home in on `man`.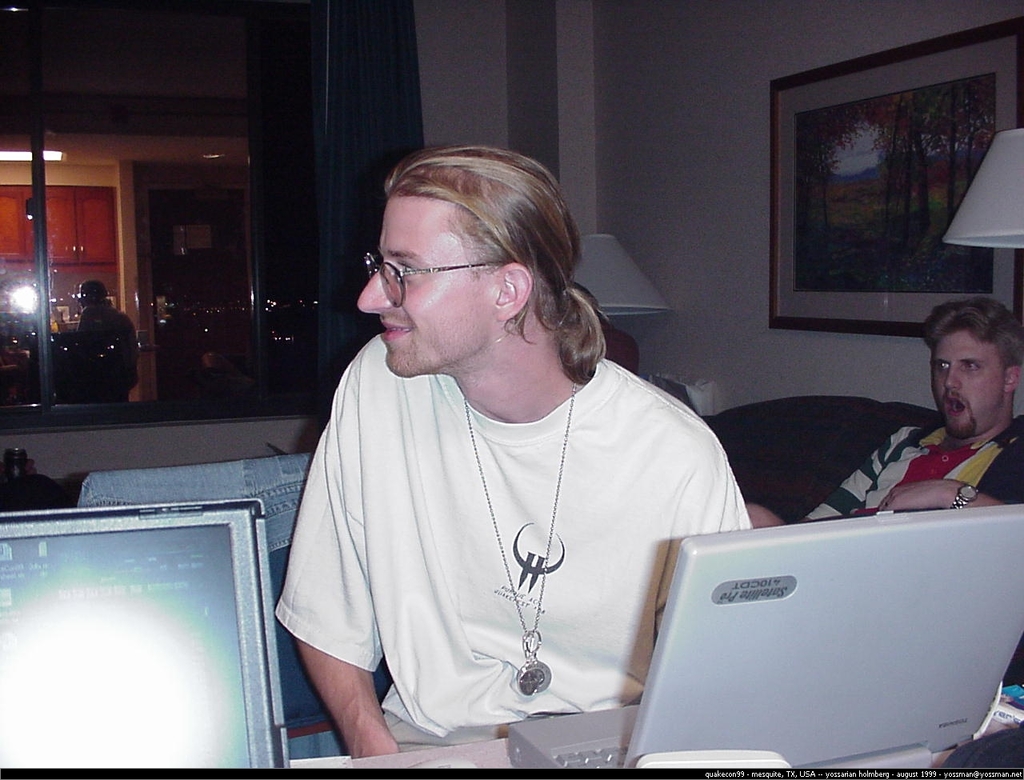
Homed in at rect(744, 294, 1023, 526).
